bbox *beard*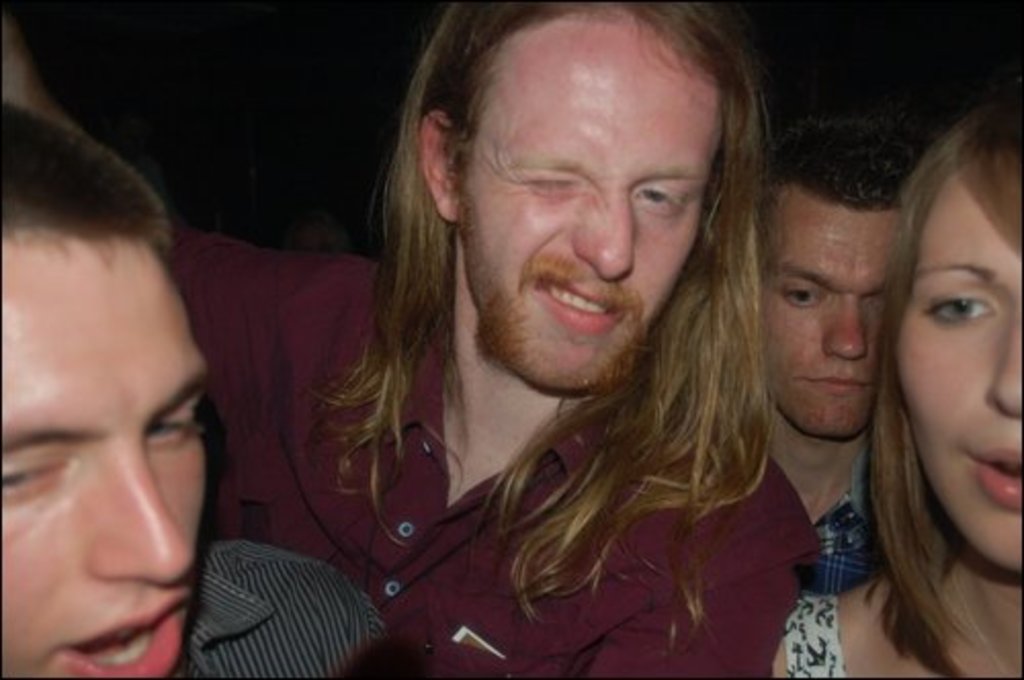
{"left": 465, "top": 258, "right": 637, "bottom": 401}
